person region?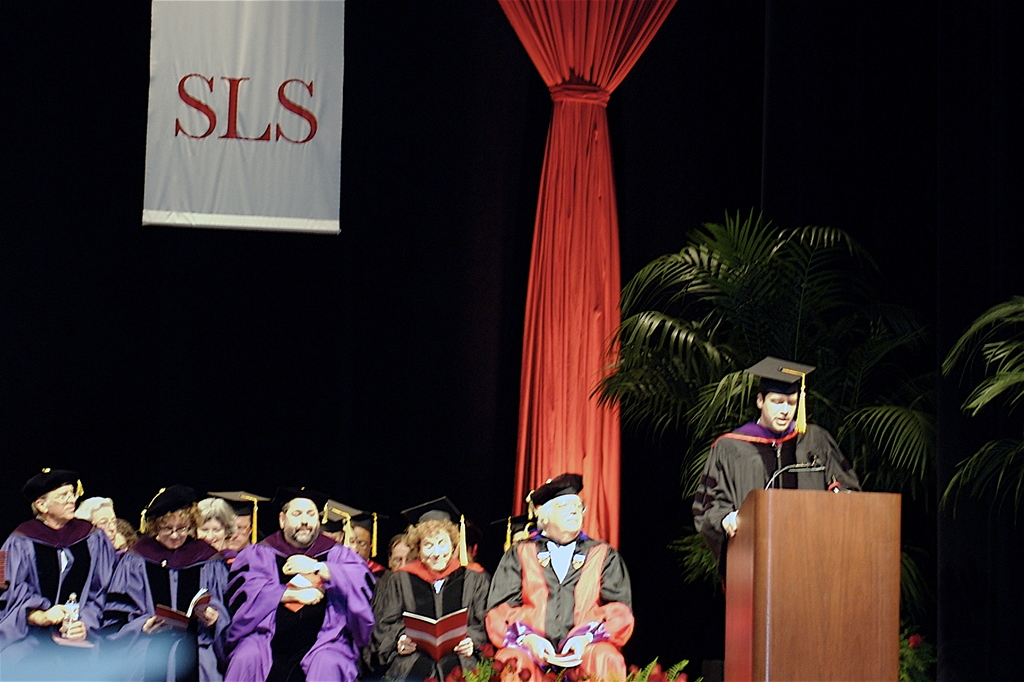
box(0, 461, 122, 649)
